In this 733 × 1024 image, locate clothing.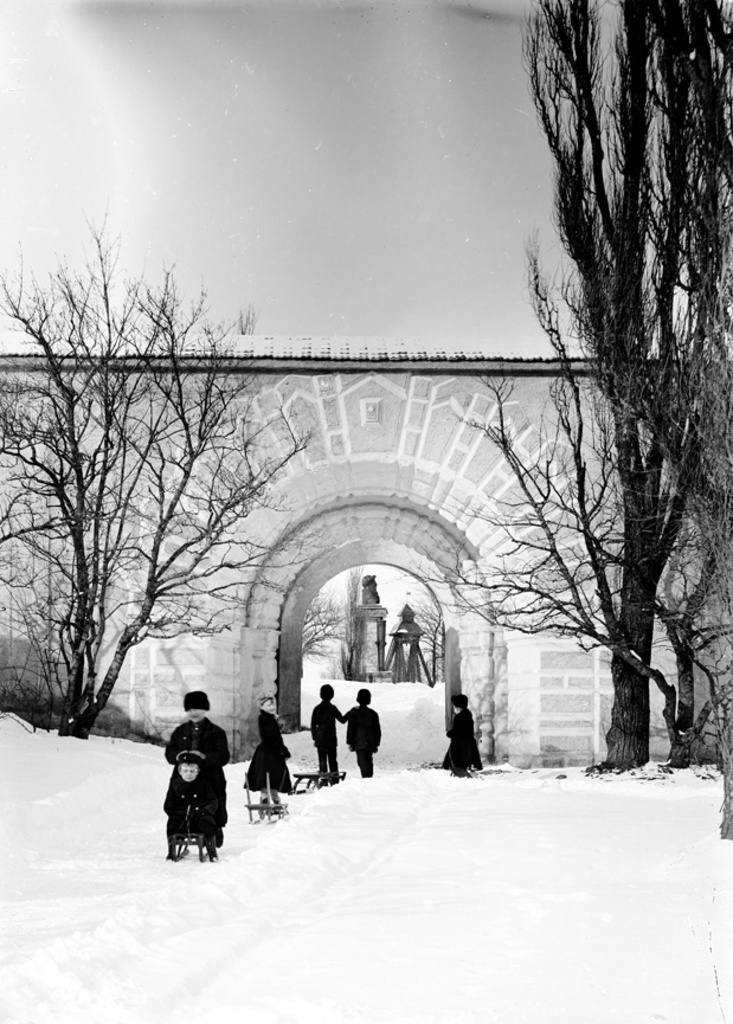
Bounding box: 239/709/292/790.
